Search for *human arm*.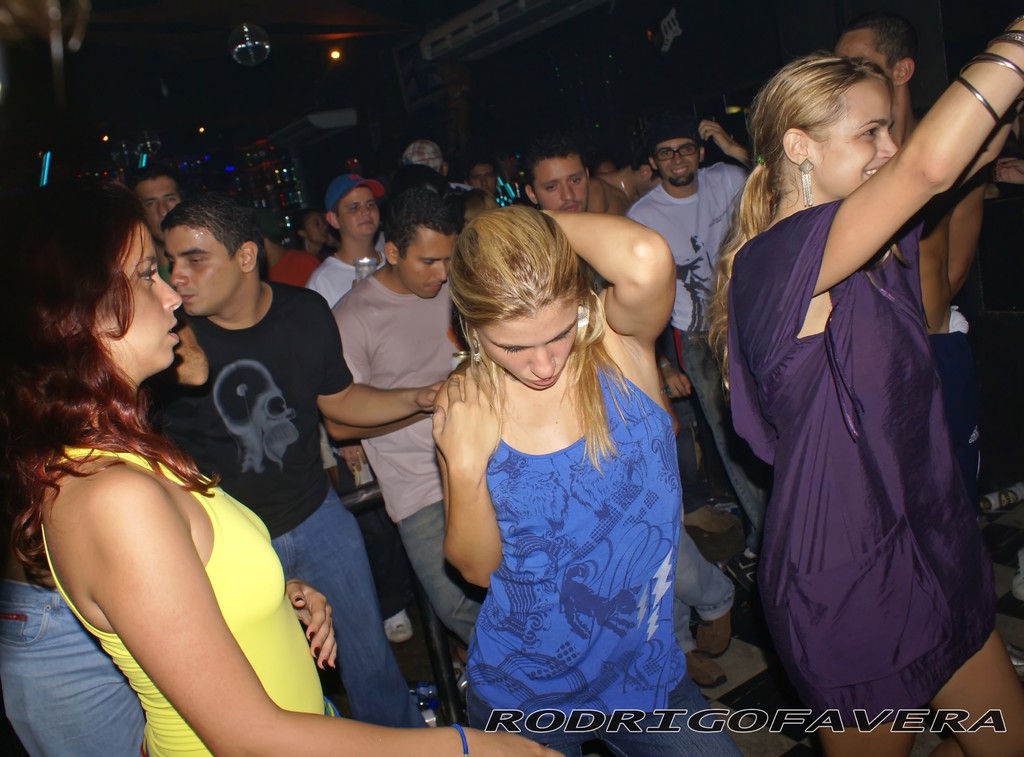
Found at Rect(286, 575, 341, 676).
